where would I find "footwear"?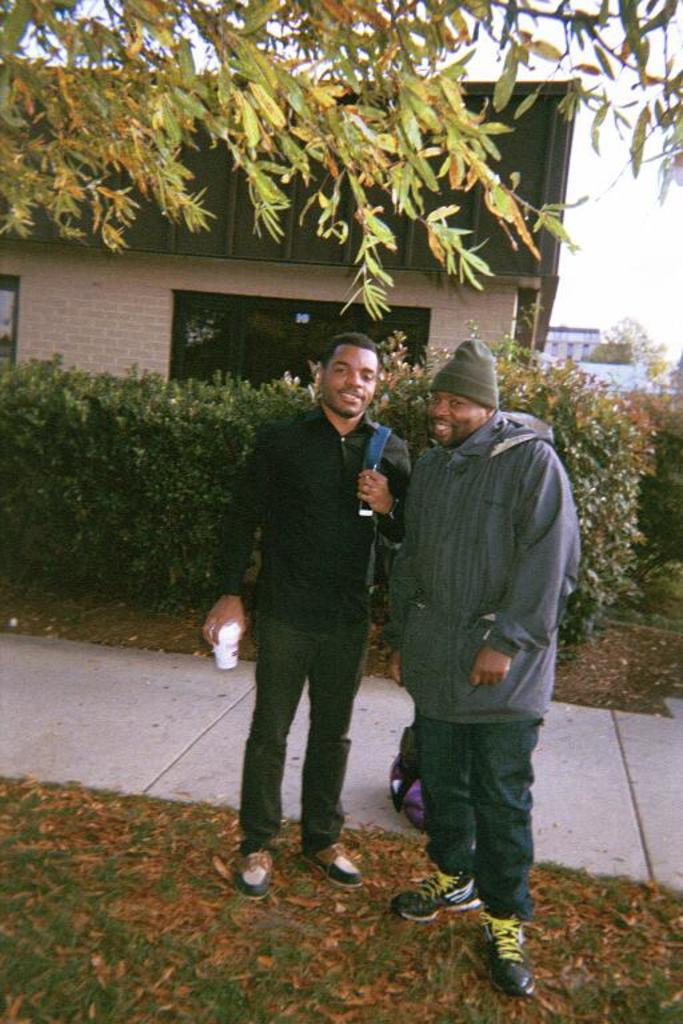
At region(486, 925, 548, 1004).
